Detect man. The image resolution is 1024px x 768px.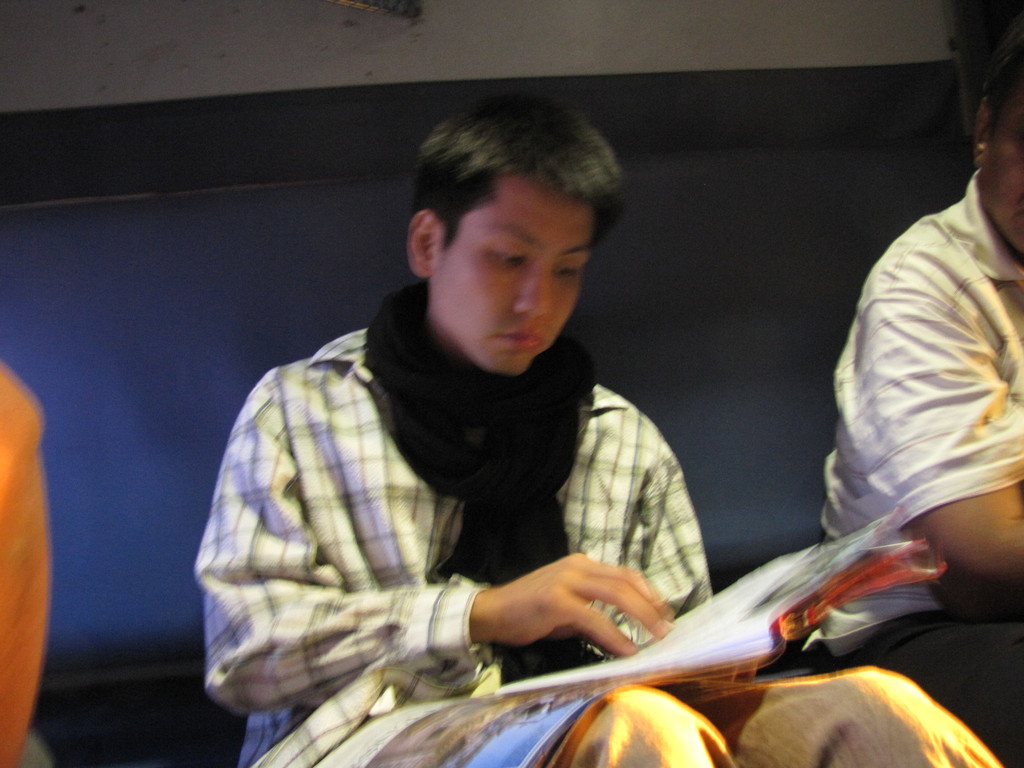
800/24/1023/767.
